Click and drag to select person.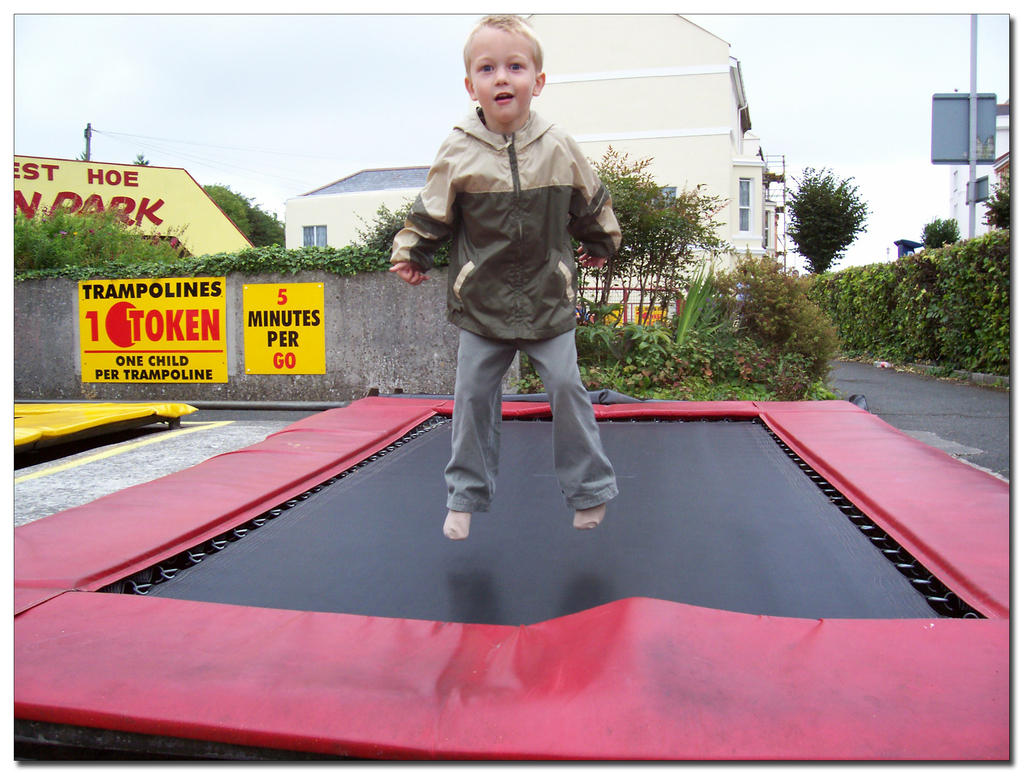
Selection: {"x1": 577, "y1": 300, "x2": 587, "y2": 324}.
